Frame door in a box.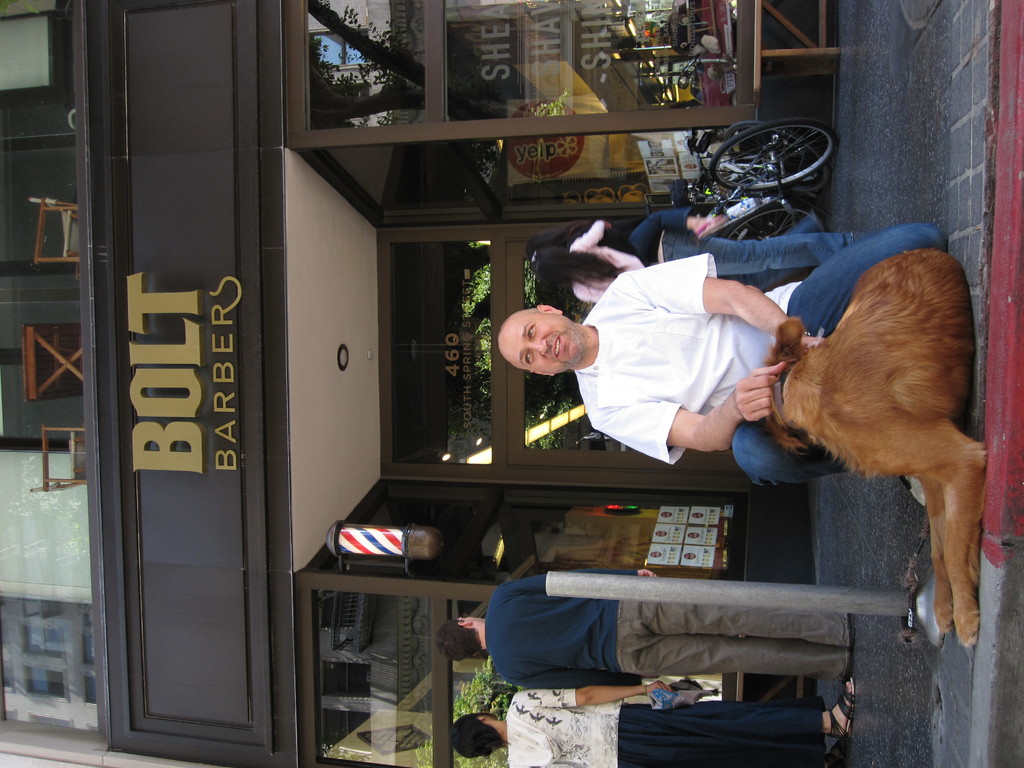
511, 244, 748, 475.
